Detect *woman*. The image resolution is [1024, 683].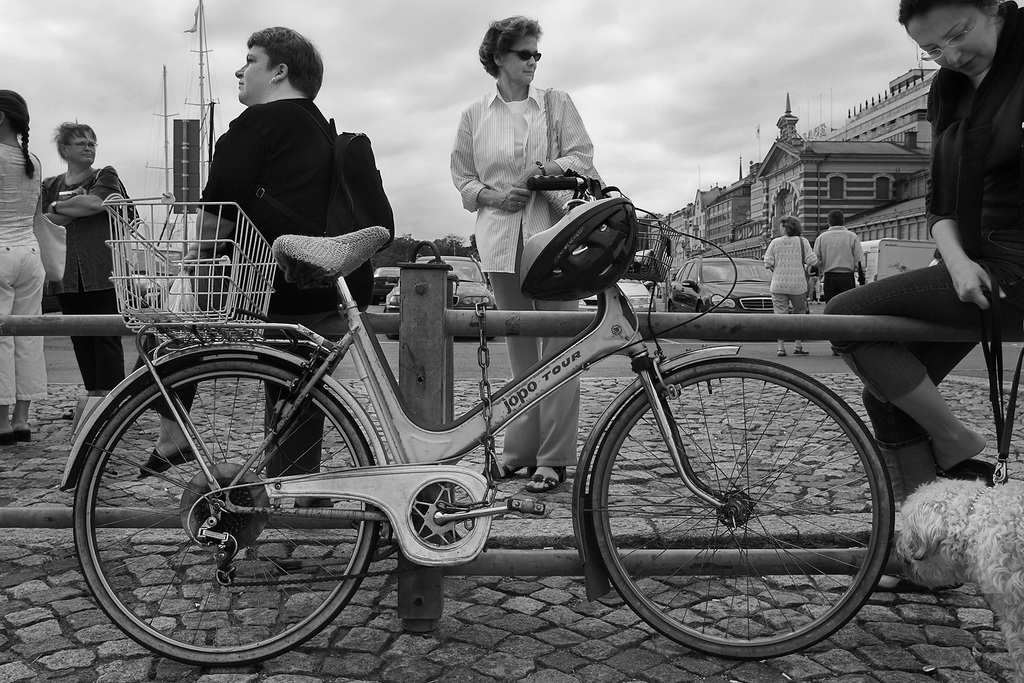
[824,0,1023,594].
